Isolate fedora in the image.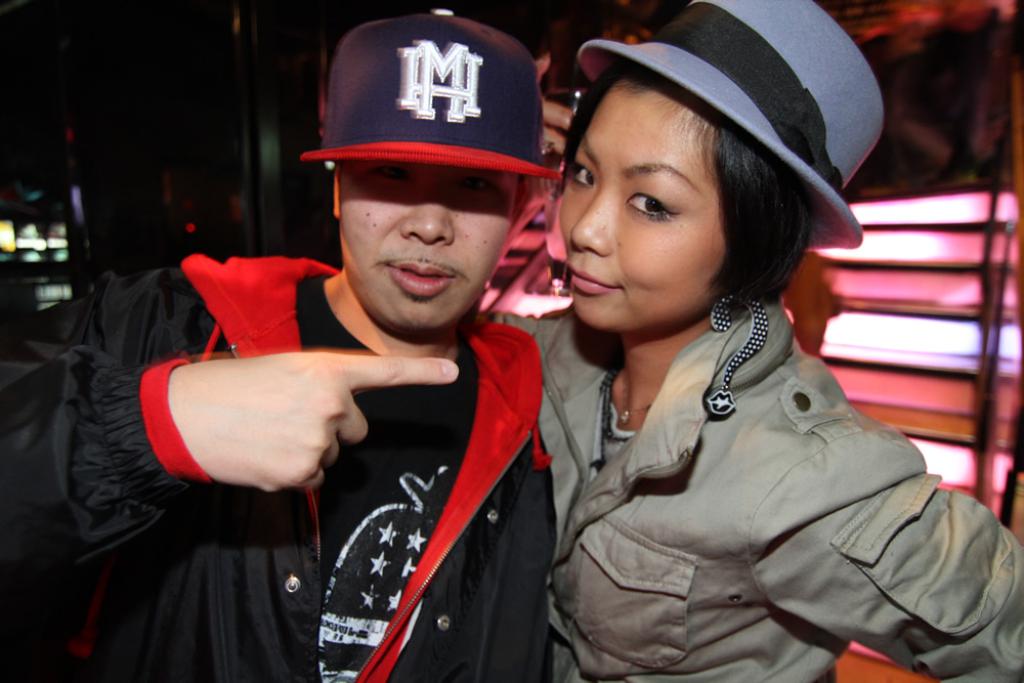
Isolated region: 575 0 890 251.
